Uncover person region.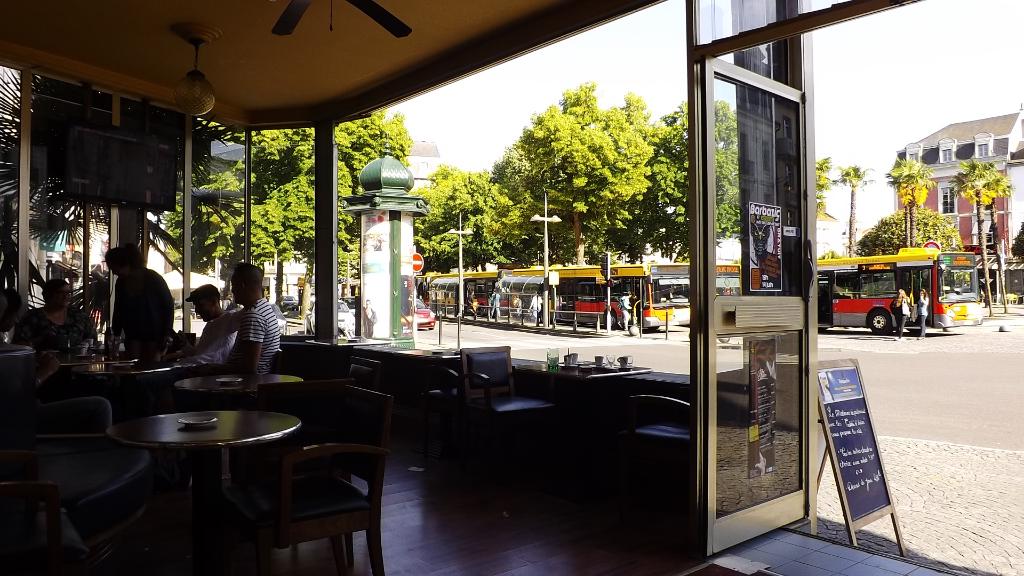
Uncovered: x1=528, y1=288, x2=545, y2=326.
